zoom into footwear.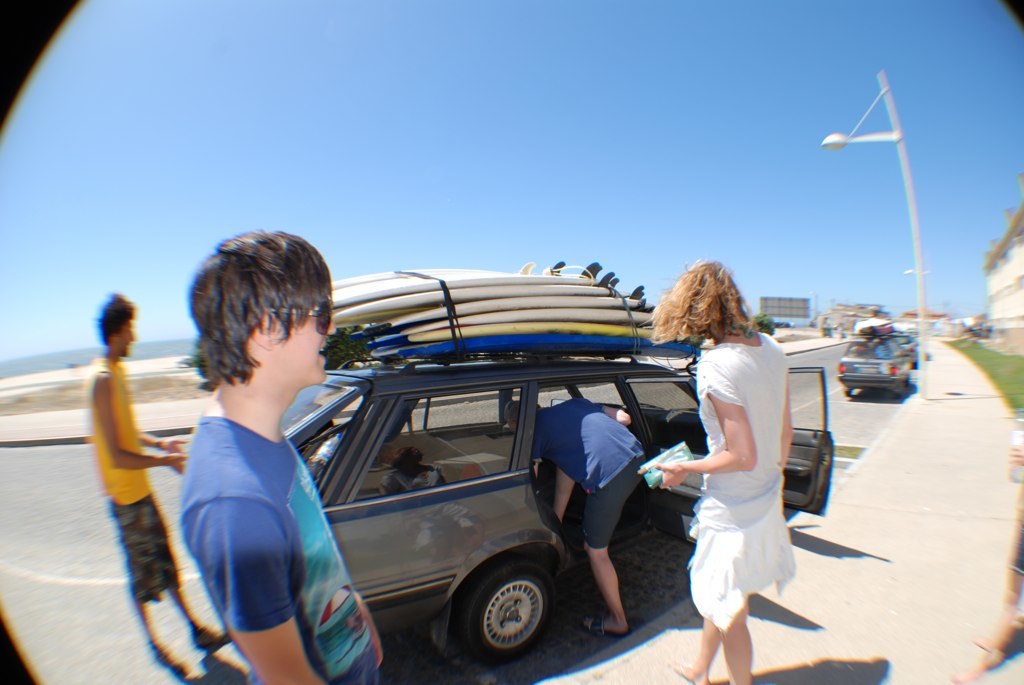
Zoom target: bbox=(193, 627, 232, 647).
